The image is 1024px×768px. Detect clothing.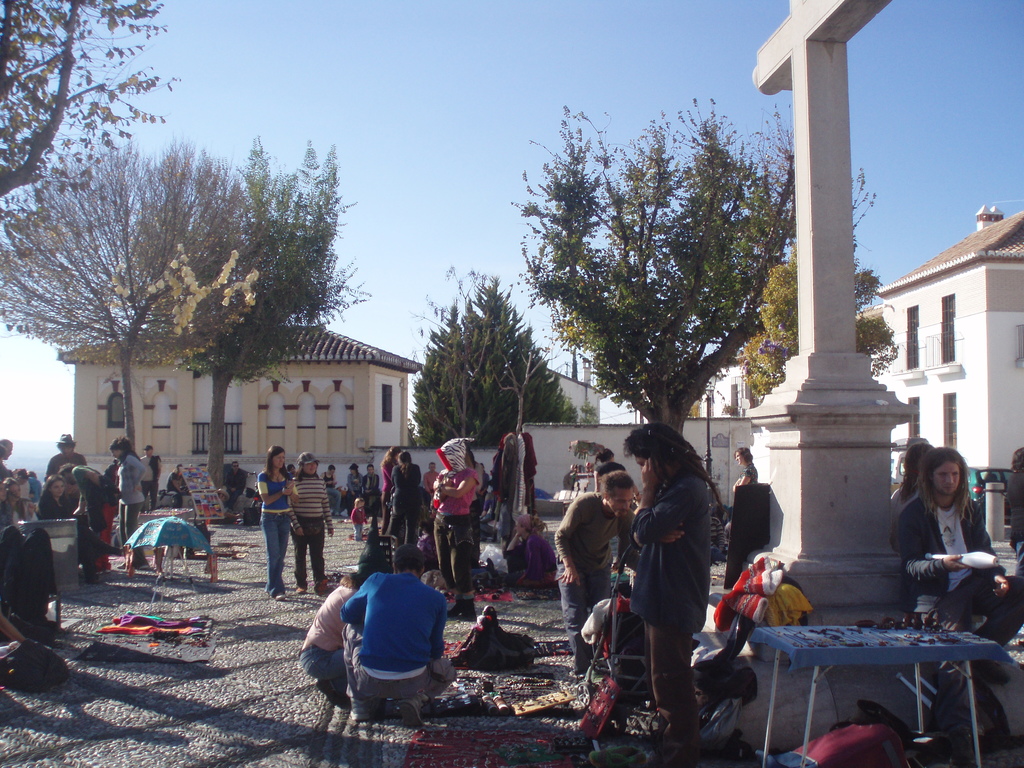
Detection: detection(890, 484, 922, 558).
